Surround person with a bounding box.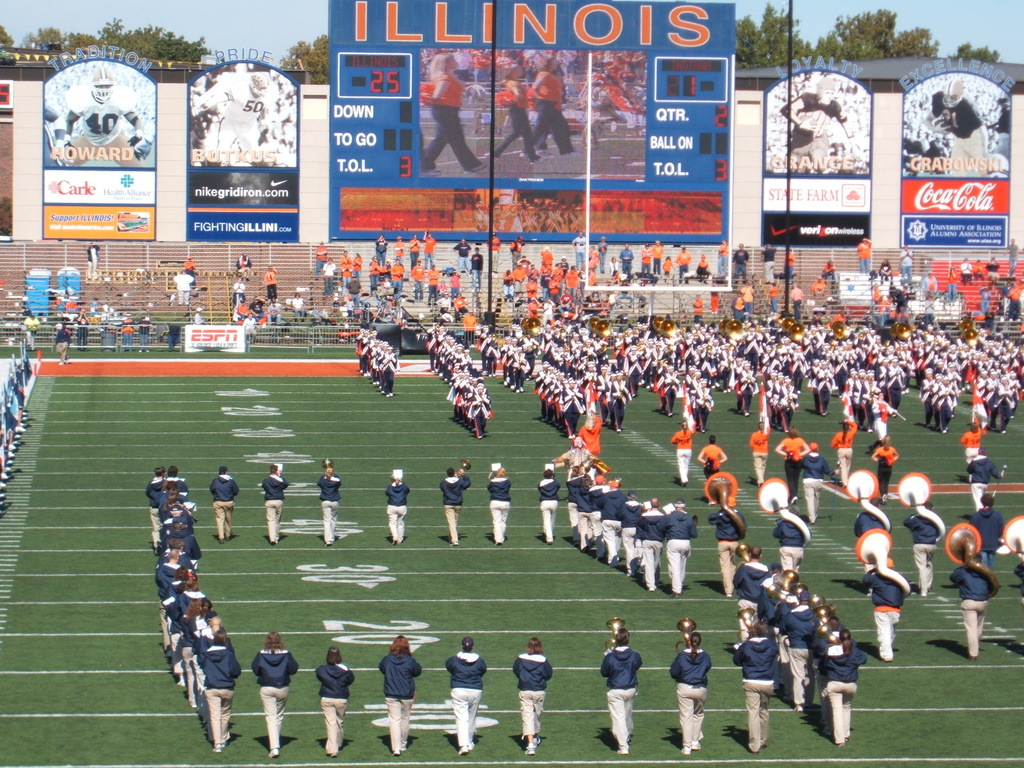
bbox=(538, 463, 560, 548).
